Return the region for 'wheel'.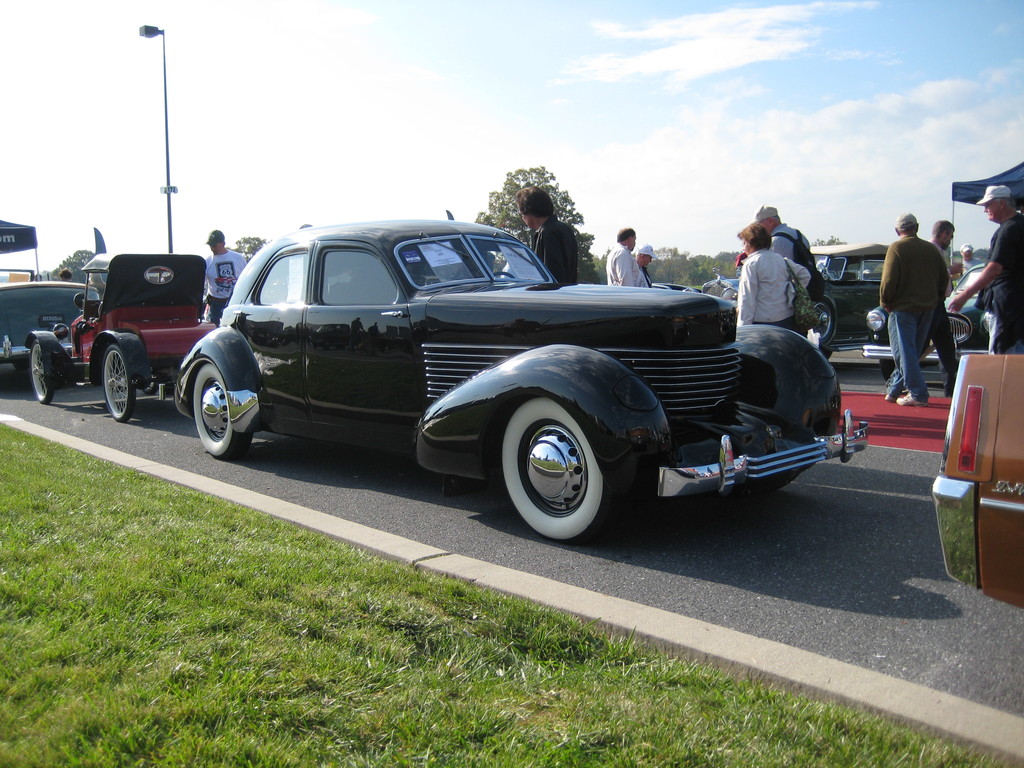
rect(100, 344, 134, 422).
